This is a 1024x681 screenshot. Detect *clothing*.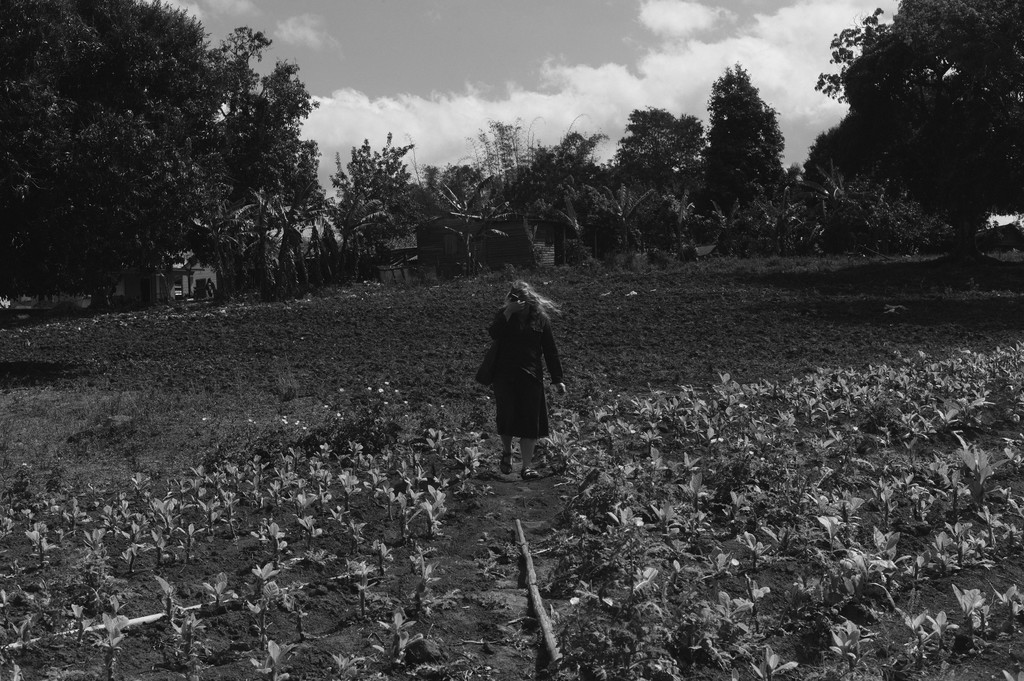
488:301:562:445.
